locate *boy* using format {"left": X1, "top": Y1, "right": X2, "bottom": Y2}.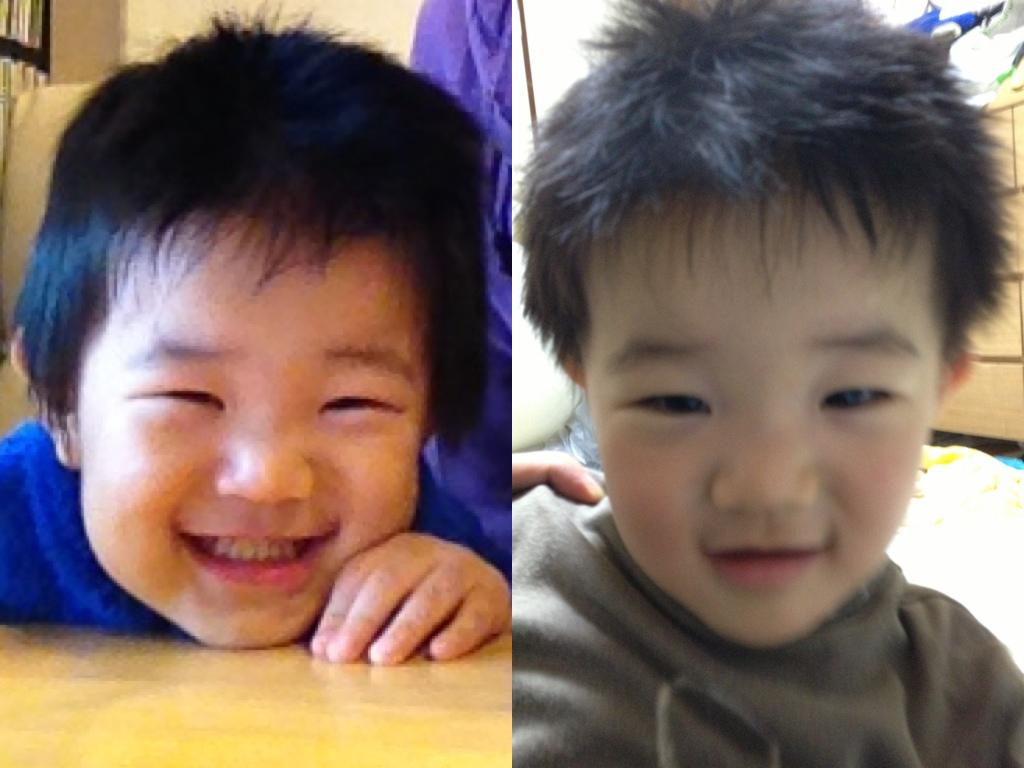
{"left": 508, "top": 0, "right": 1023, "bottom": 763}.
